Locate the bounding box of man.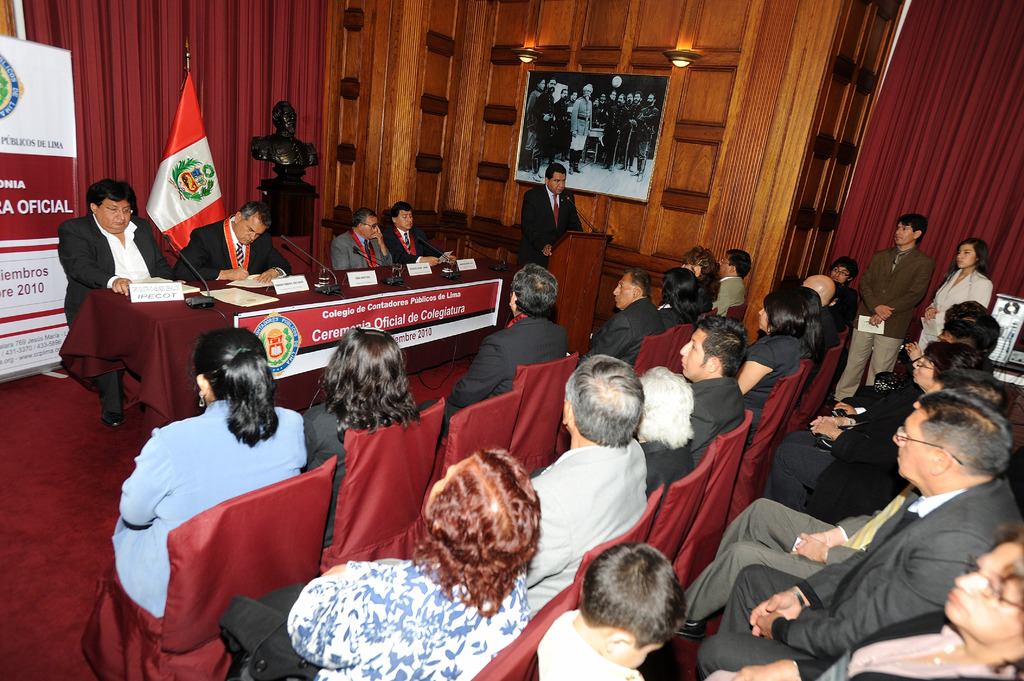
Bounding box: bbox(170, 198, 291, 282).
